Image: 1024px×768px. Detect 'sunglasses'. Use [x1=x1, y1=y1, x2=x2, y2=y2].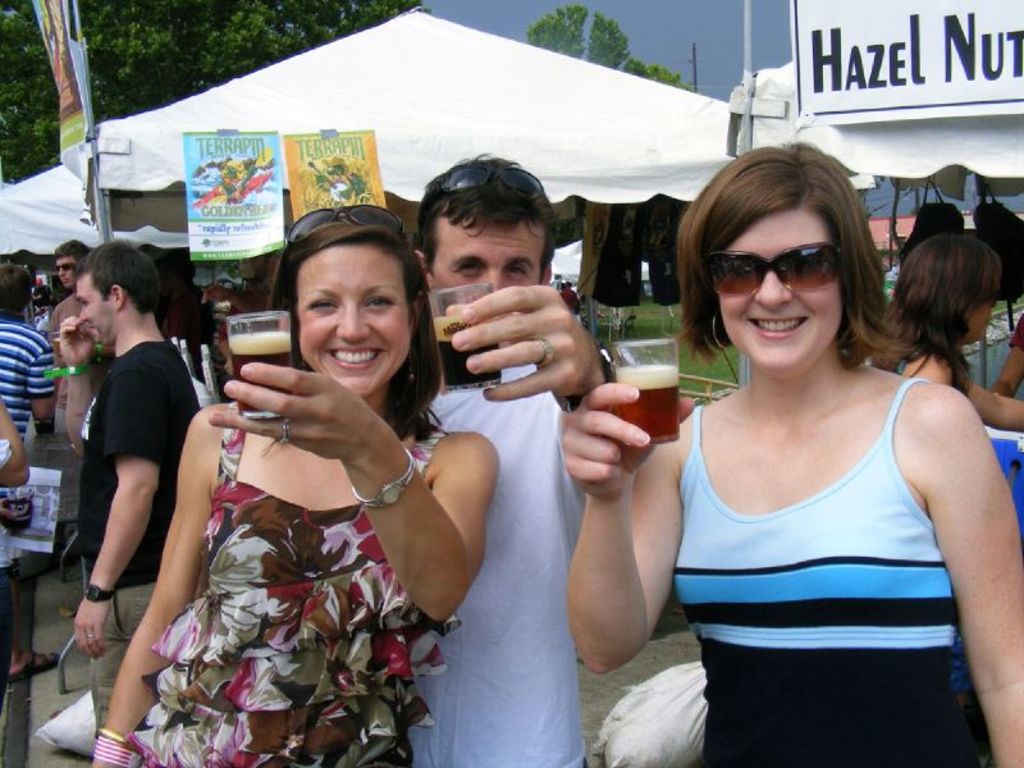
[x1=433, y1=148, x2=552, y2=193].
